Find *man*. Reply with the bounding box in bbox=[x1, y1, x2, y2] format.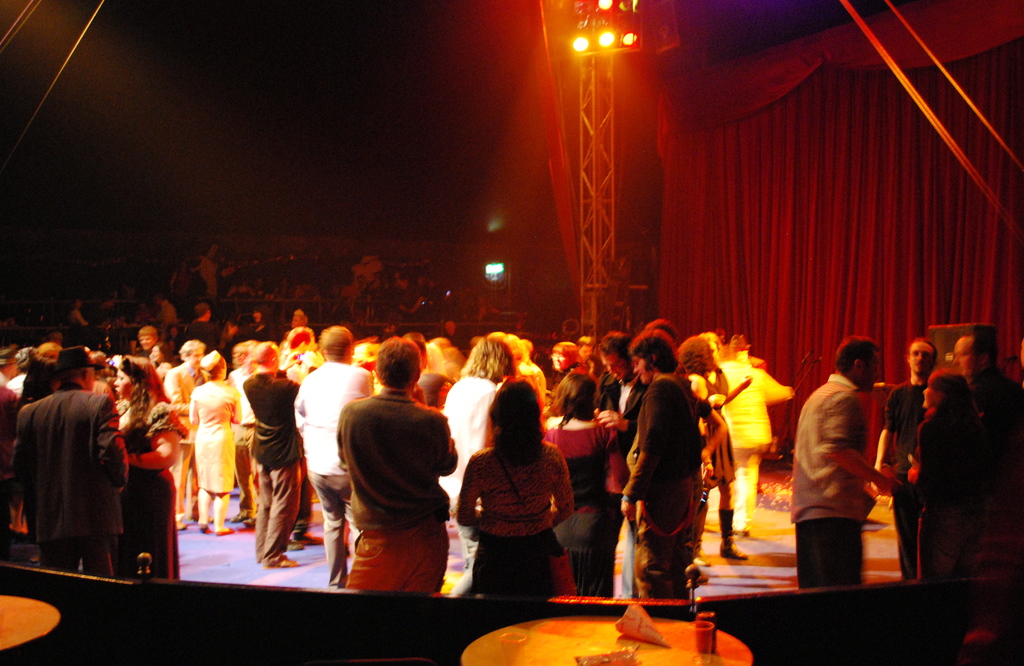
bbox=[333, 332, 445, 596].
